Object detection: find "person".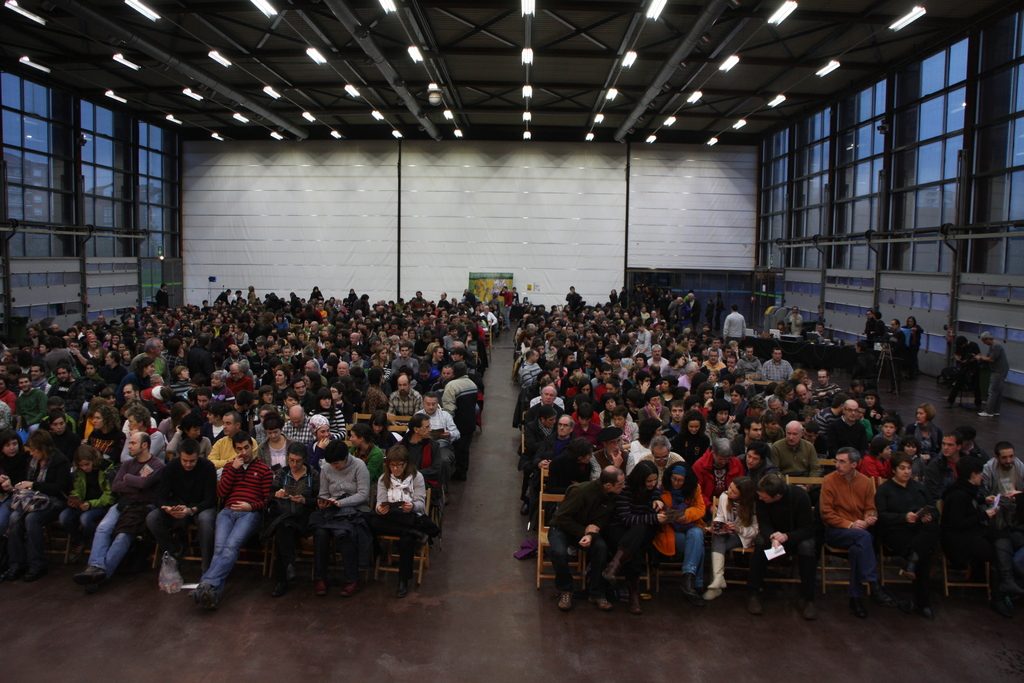
x1=548 y1=466 x2=623 y2=608.
